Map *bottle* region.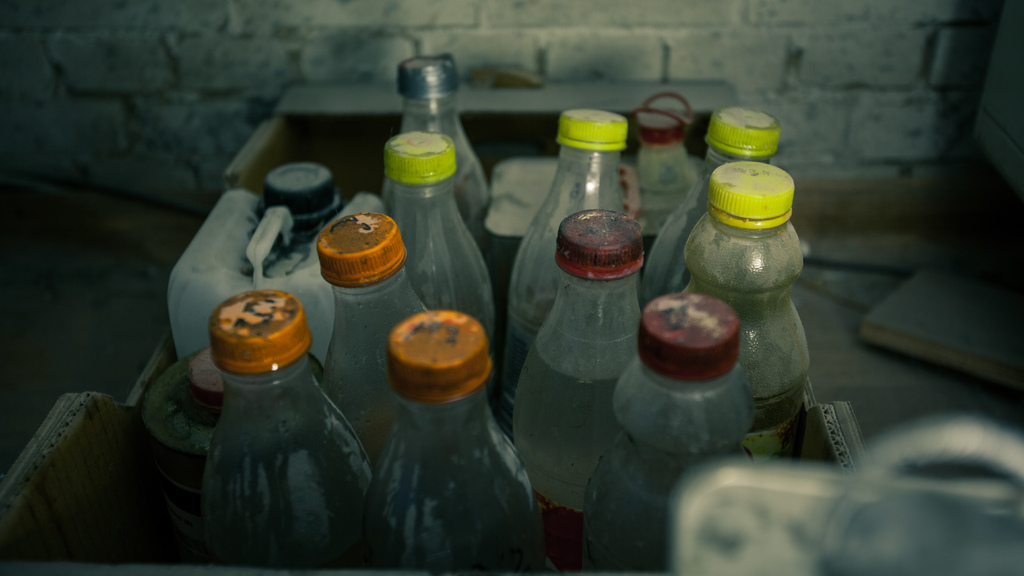
Mapped to x1=508 y1=109 x2=633 y2=440.
